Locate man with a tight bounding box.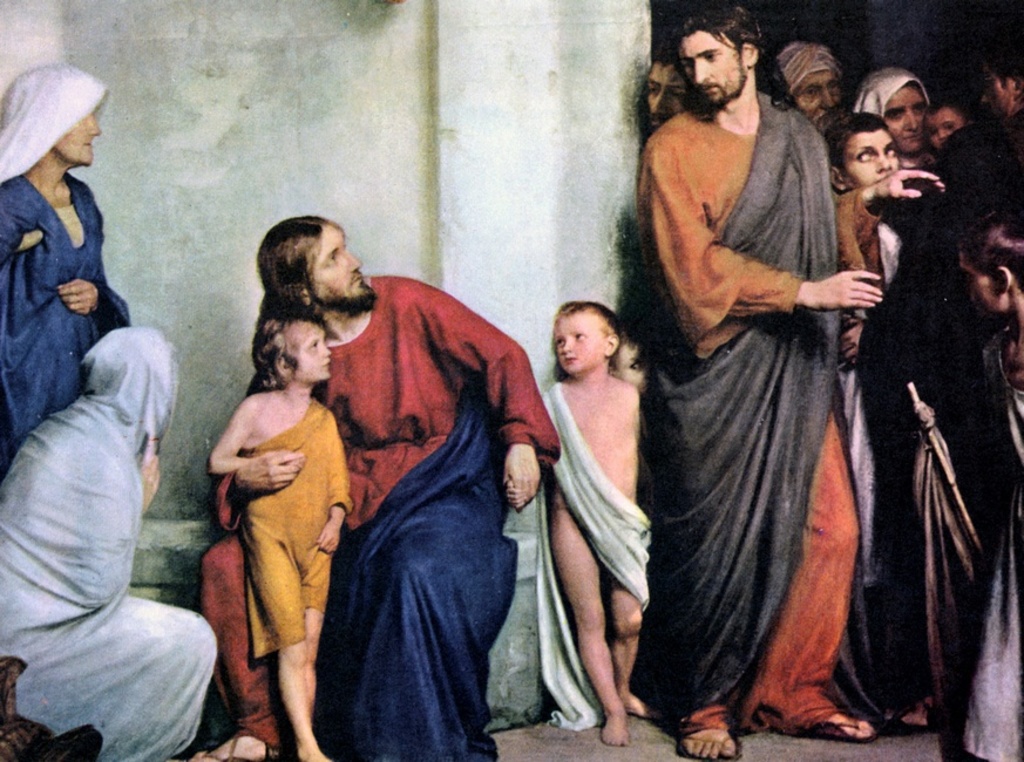
box(644, 47, 699, 140).
